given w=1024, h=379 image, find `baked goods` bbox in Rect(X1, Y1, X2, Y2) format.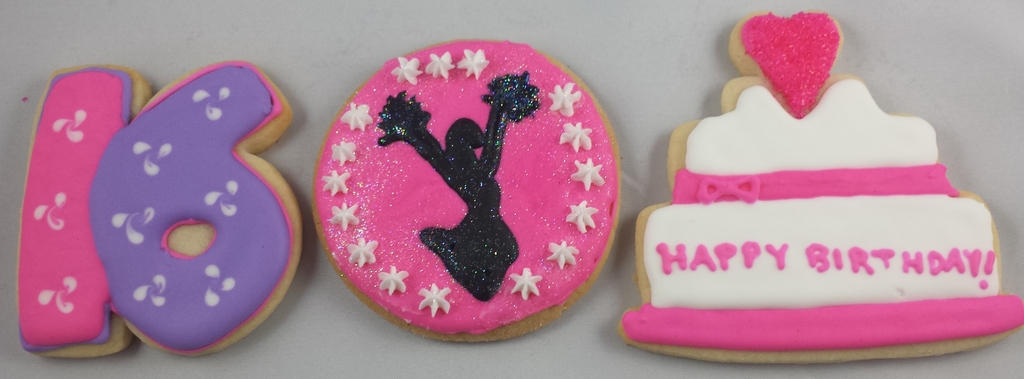
Rect(10, 60, 304, 357).
